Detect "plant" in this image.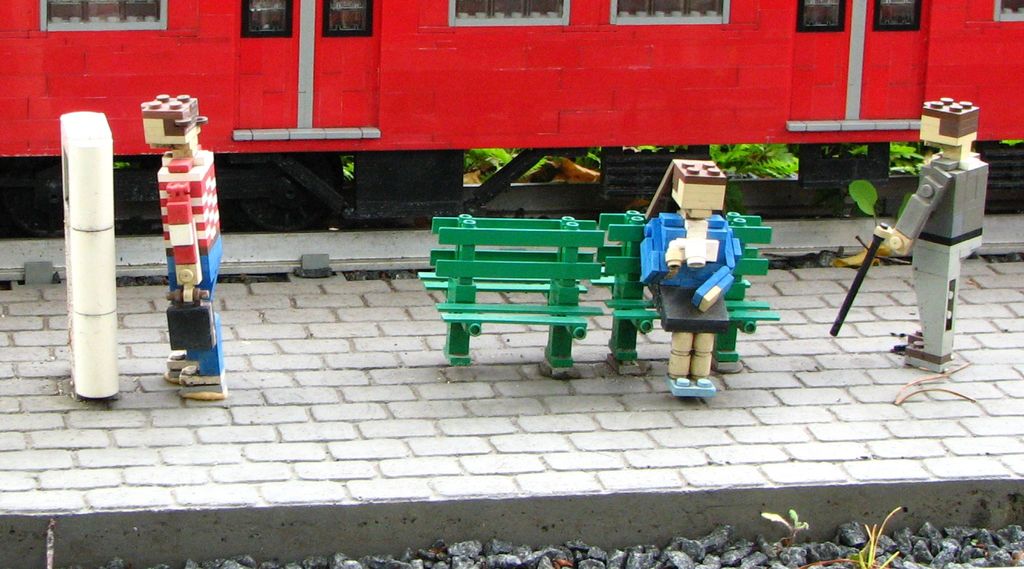
Detection: region(340, 149, 359, 184).
